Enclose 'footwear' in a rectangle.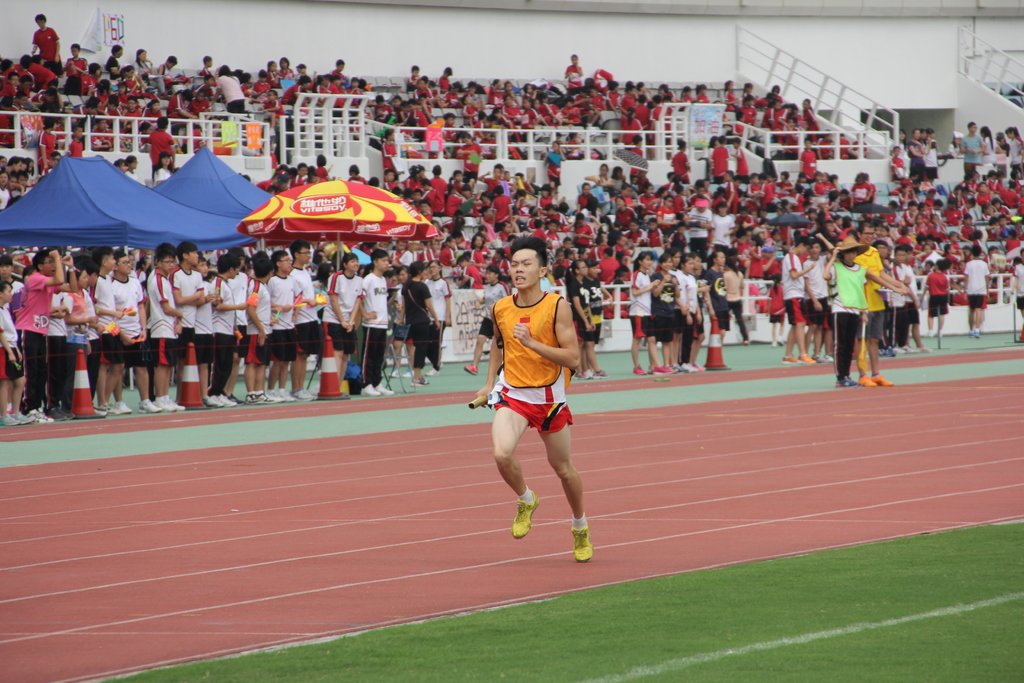
region(835, 375, 856, 384).
